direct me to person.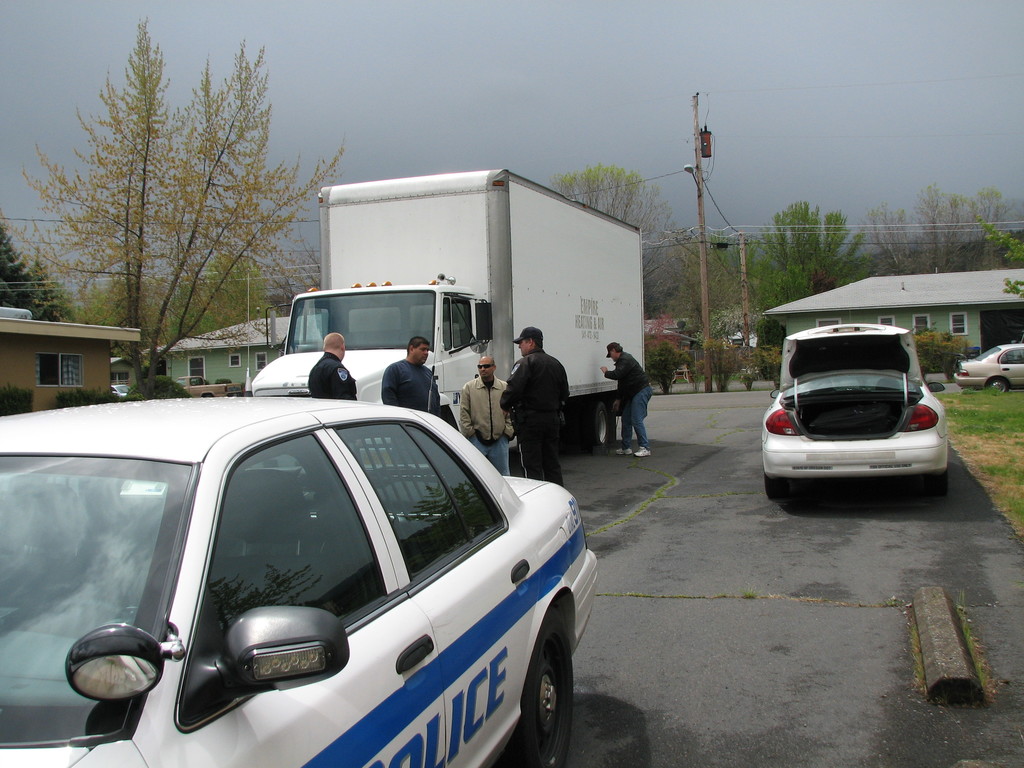
Direction: crop(461, 358, 517, 476).
